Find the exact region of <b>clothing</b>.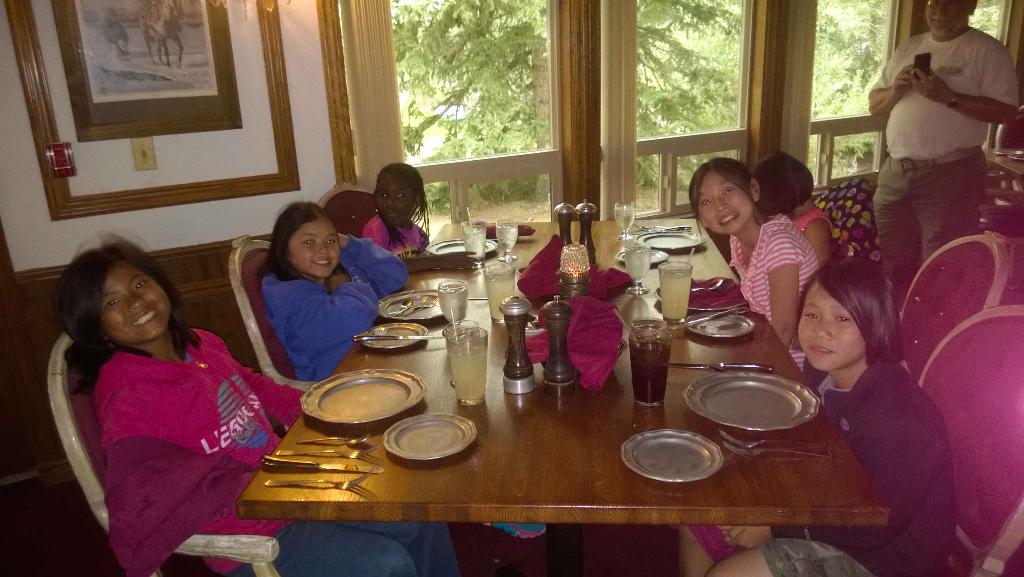
Exact region: Rect(881, 23, 1023, 287).
